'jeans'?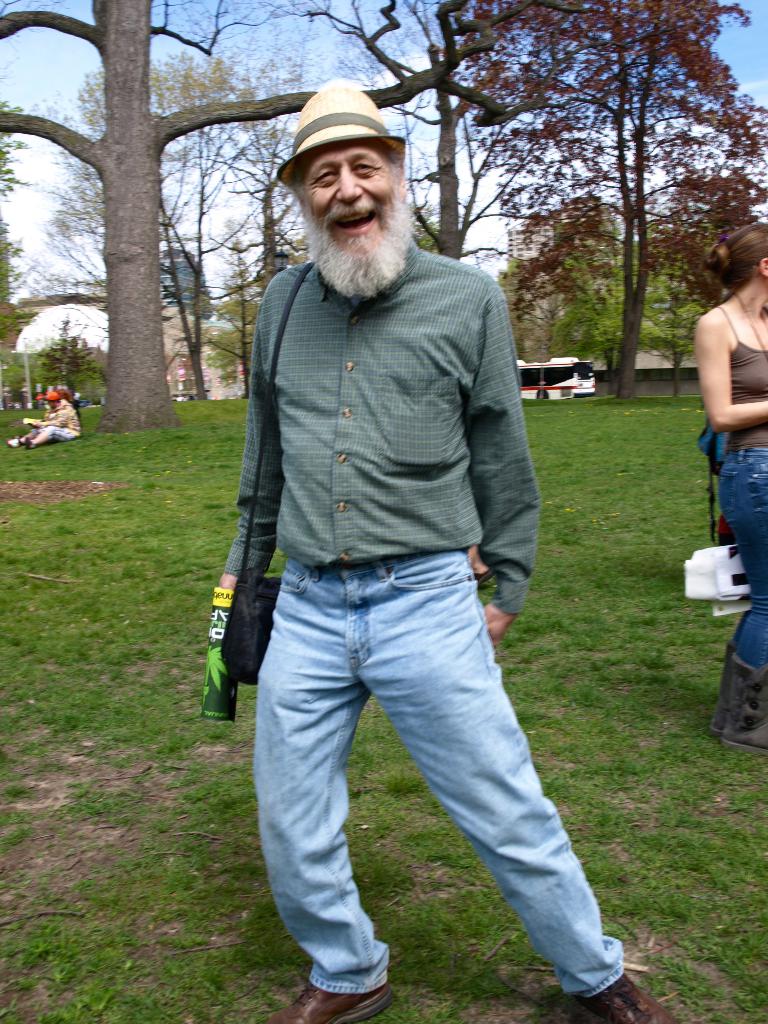
259, 543, 622, 1003
